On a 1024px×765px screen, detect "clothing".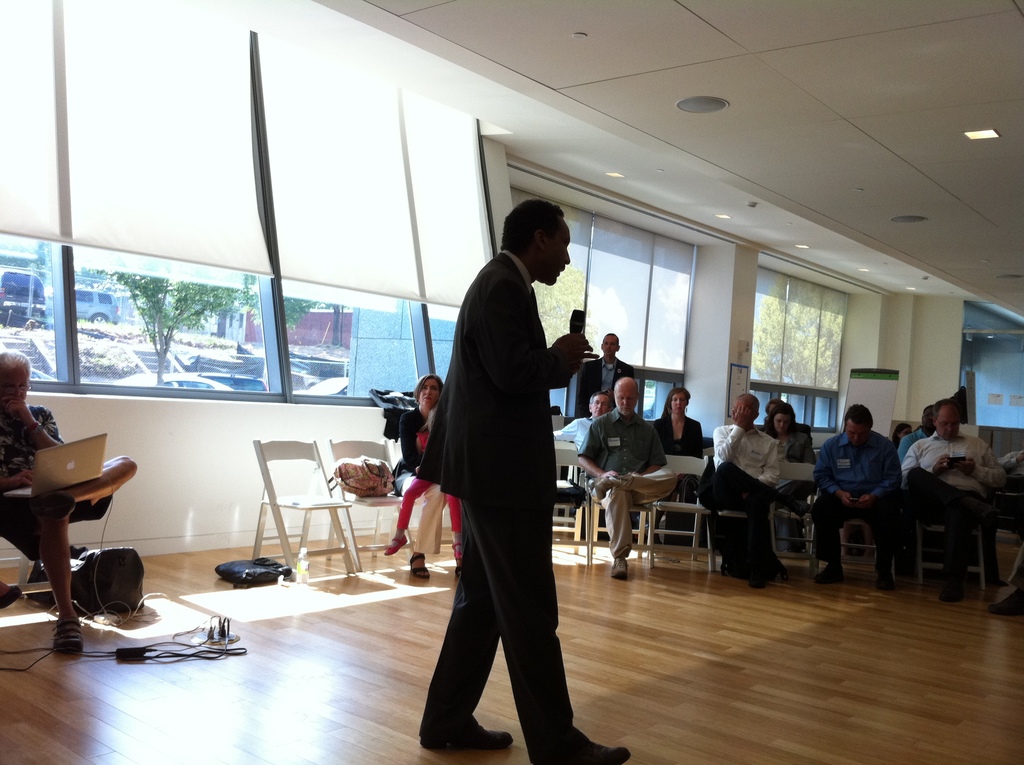
<box>651,422,725,462</box>.
